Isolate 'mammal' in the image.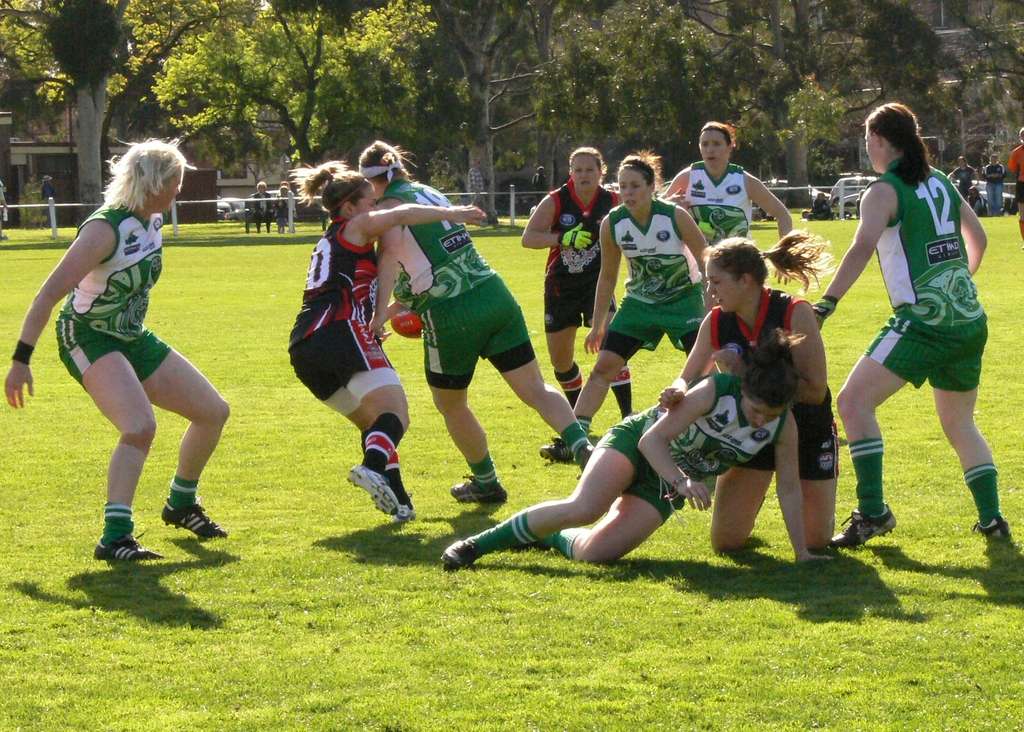
Isolated region: l=20, t=170, r=39, b=226.
